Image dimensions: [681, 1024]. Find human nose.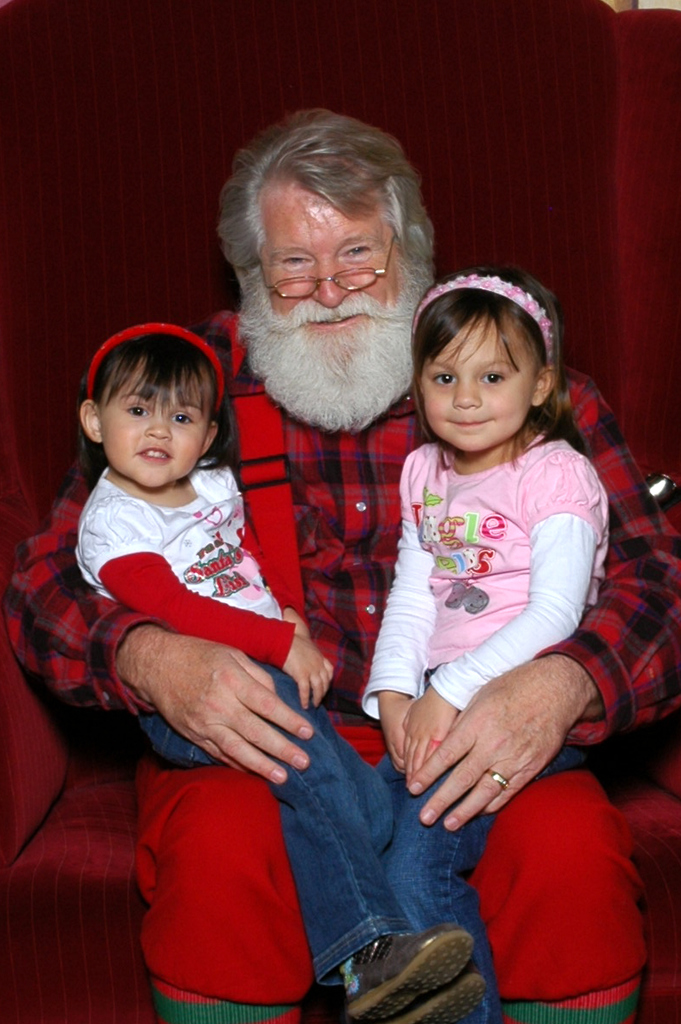
bbox=[142, 415, 174, 442].
